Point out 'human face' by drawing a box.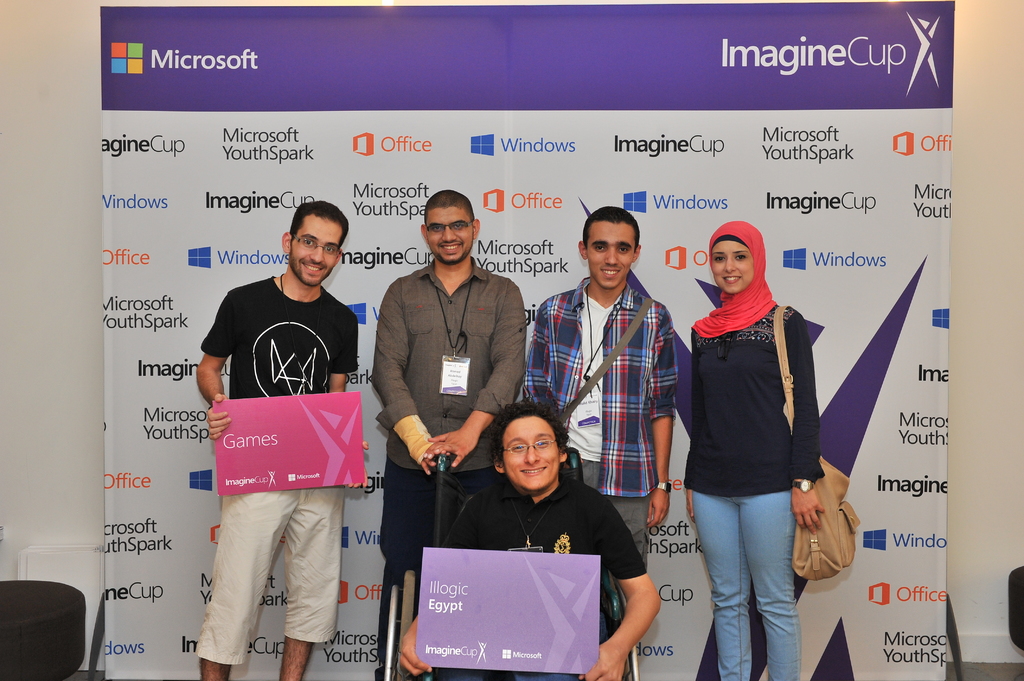
<bbox>709, 242, 753, 294</bbox>.
